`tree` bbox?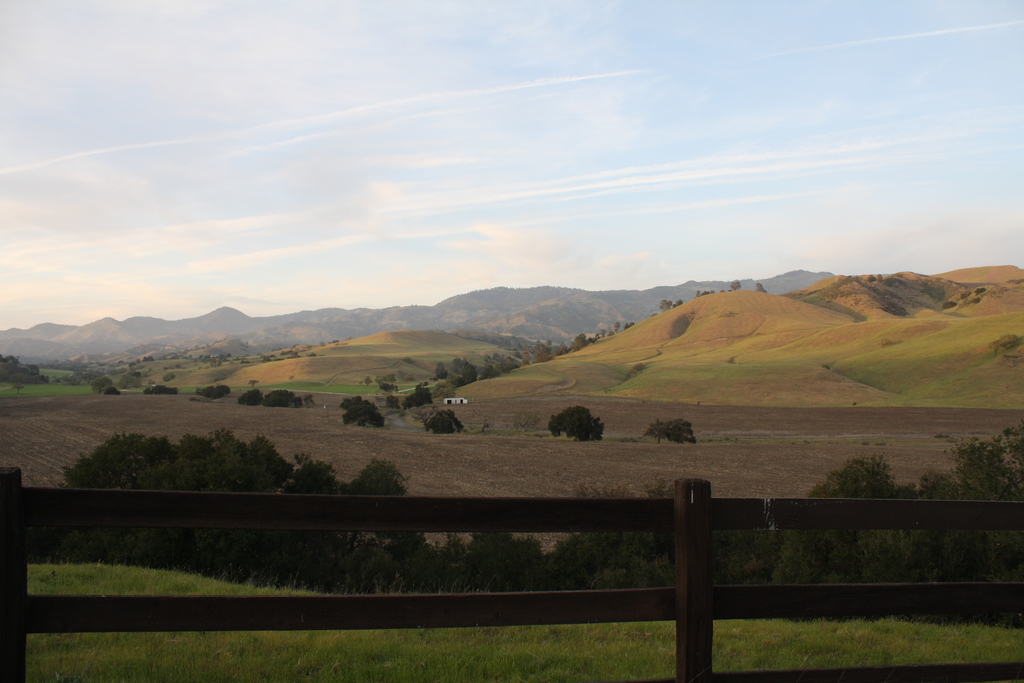
BBox(643, 417, 698, 446)
